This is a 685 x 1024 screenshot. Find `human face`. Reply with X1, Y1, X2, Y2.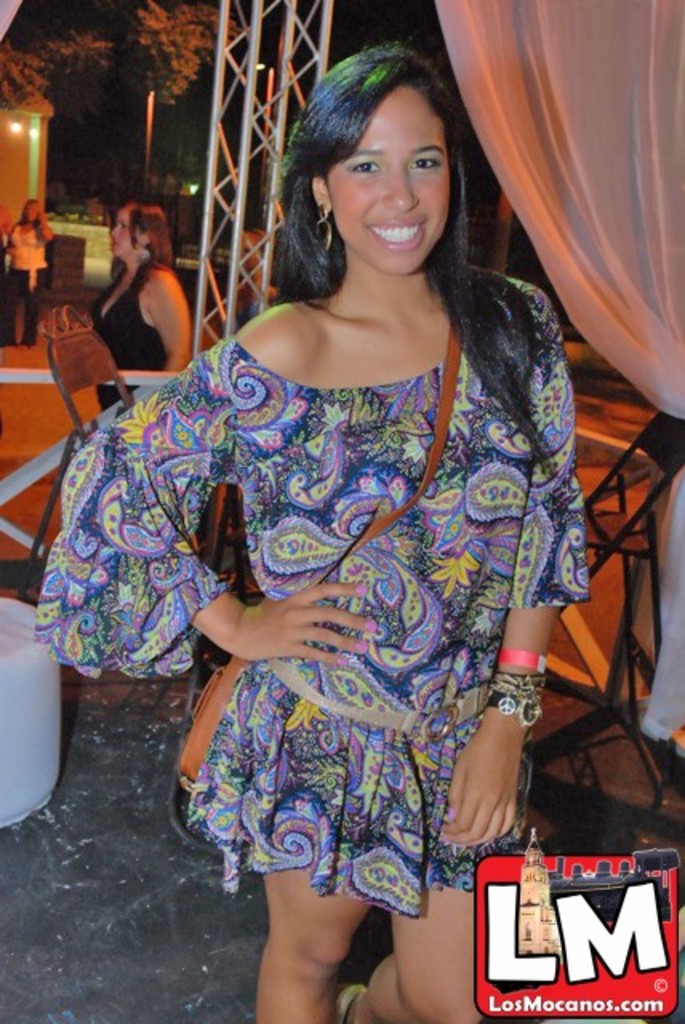
107, 206, 142, 256.
